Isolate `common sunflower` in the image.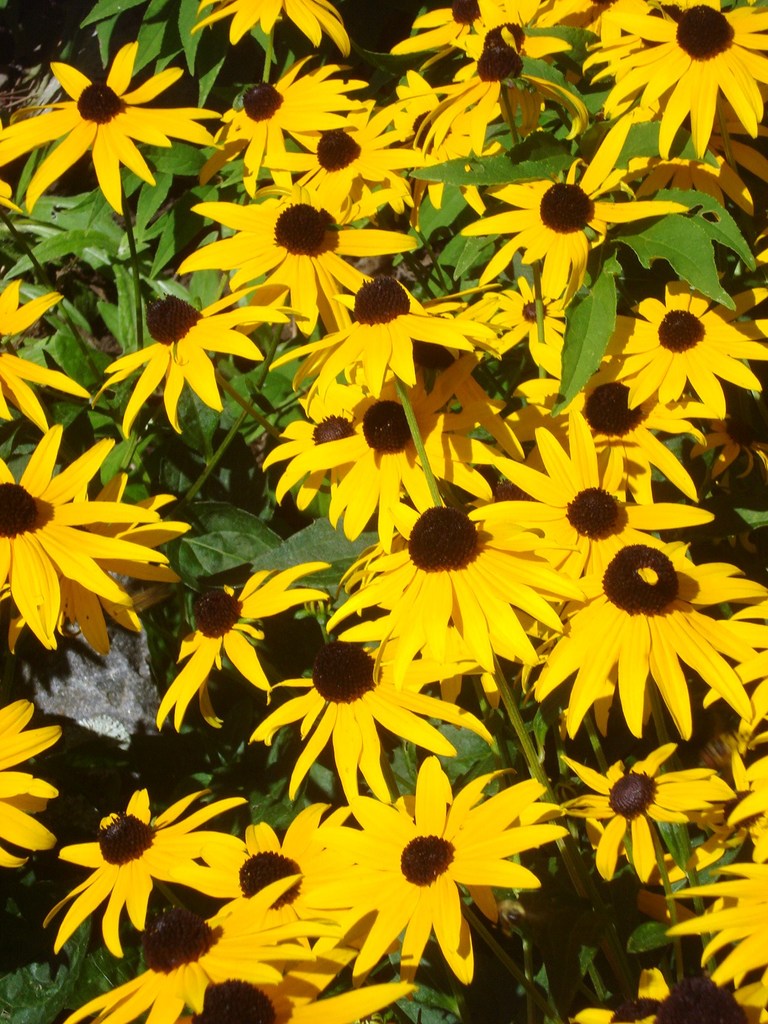
Isolated region: bbox=[173, 173, 392, 330].
